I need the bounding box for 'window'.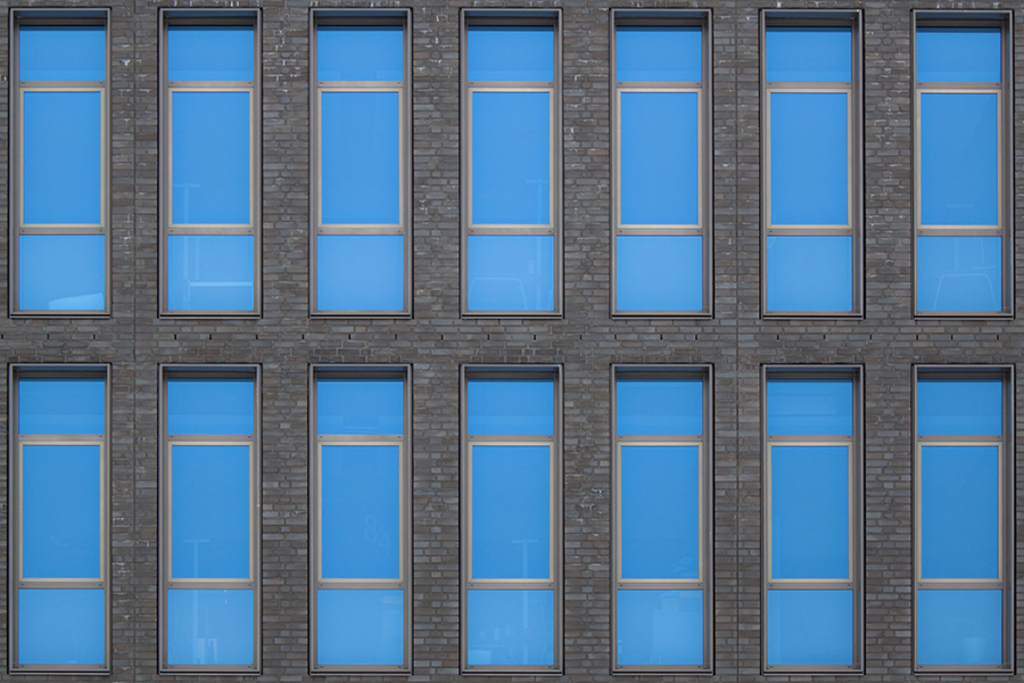
Here it is: bbox=[6, 9, 108, 319].
